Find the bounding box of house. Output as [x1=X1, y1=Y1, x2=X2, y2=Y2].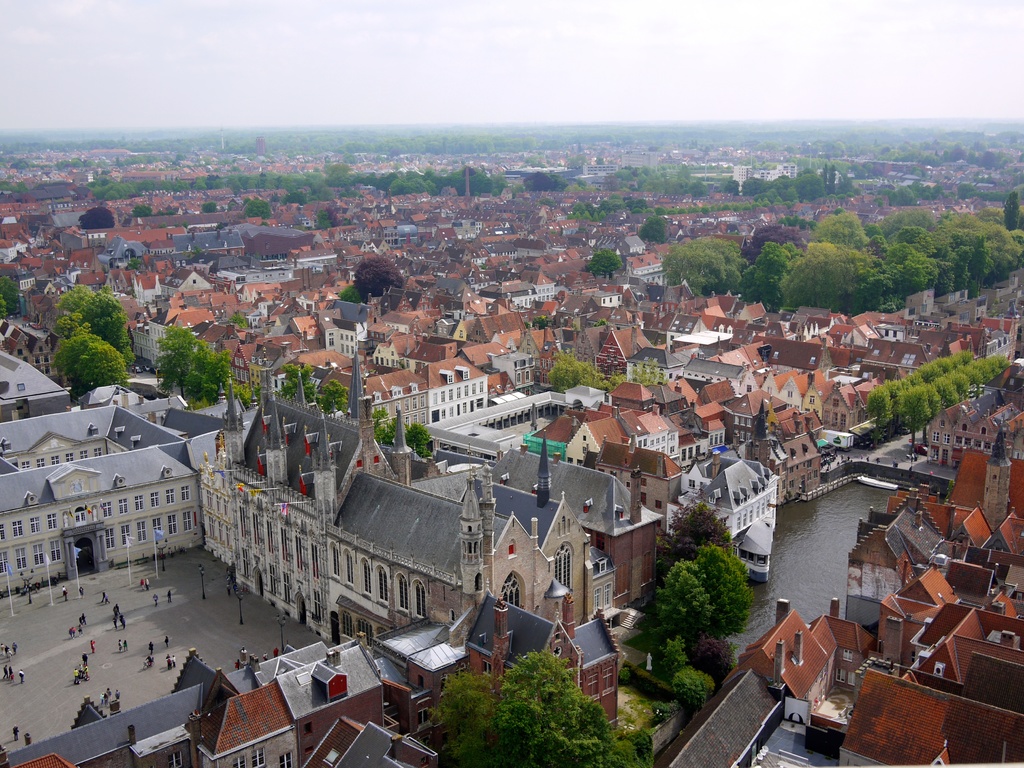
[x1=227, y1=339, x2=305, y2=388].
